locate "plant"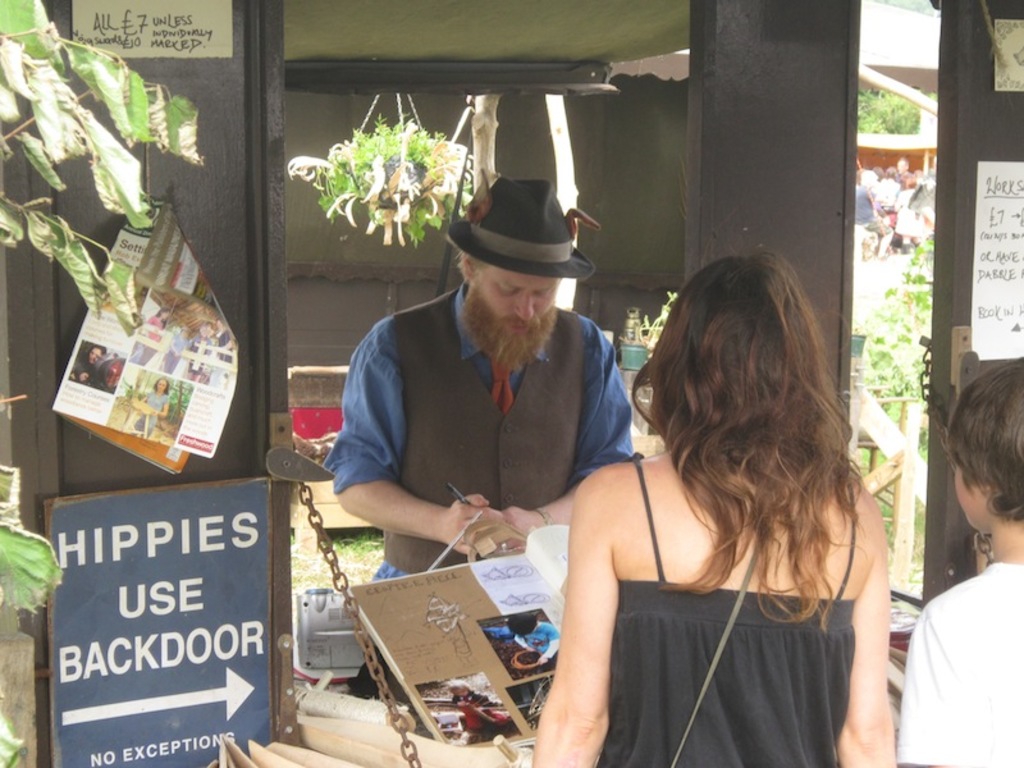
select_region(859, 237, 936, 562)
